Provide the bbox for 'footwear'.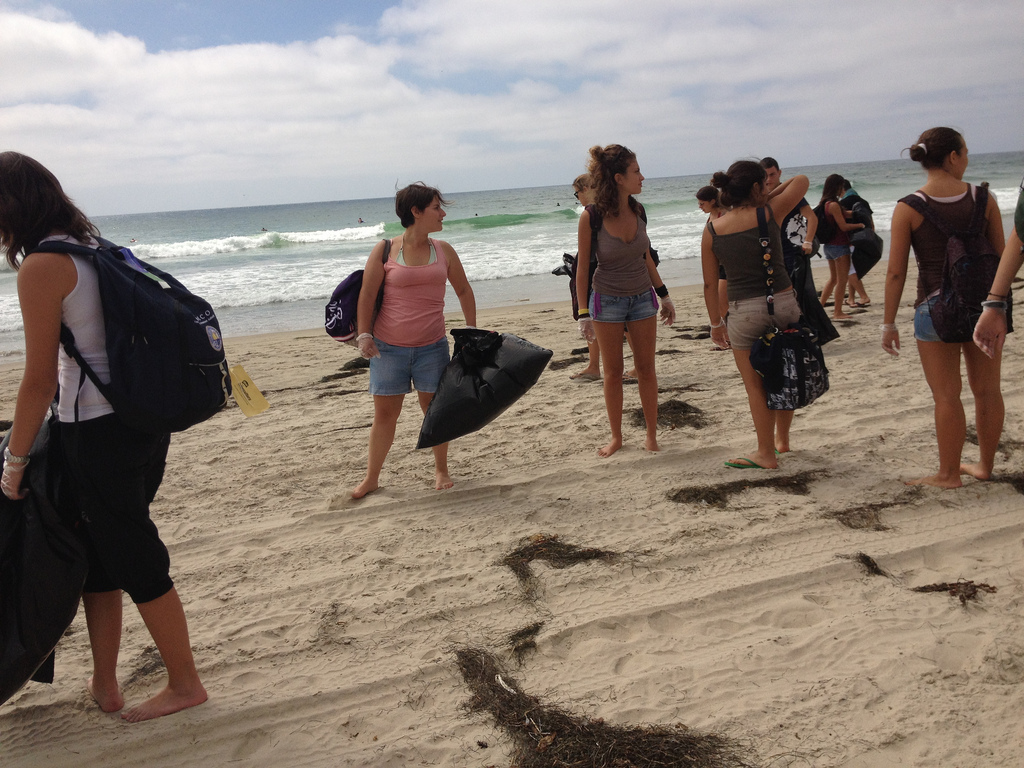
<bbox>729, 460, 761, 468</bbox>.
